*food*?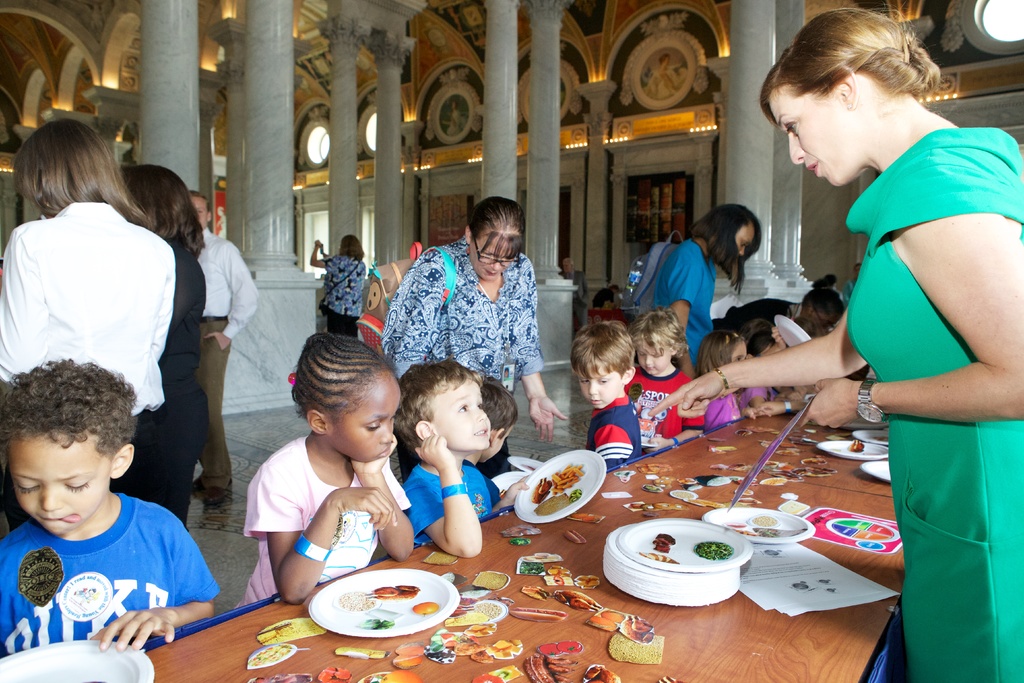
BBox(722, 509, 785, 540)
